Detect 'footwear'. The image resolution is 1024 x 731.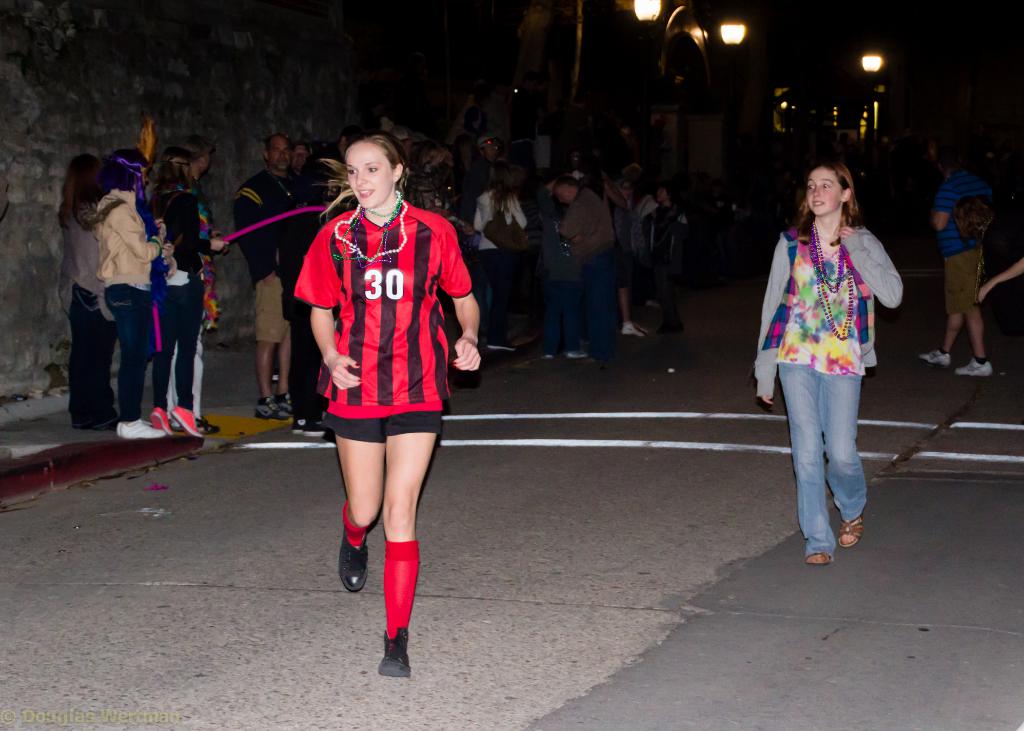
detection(92, 410, 120, 431).
